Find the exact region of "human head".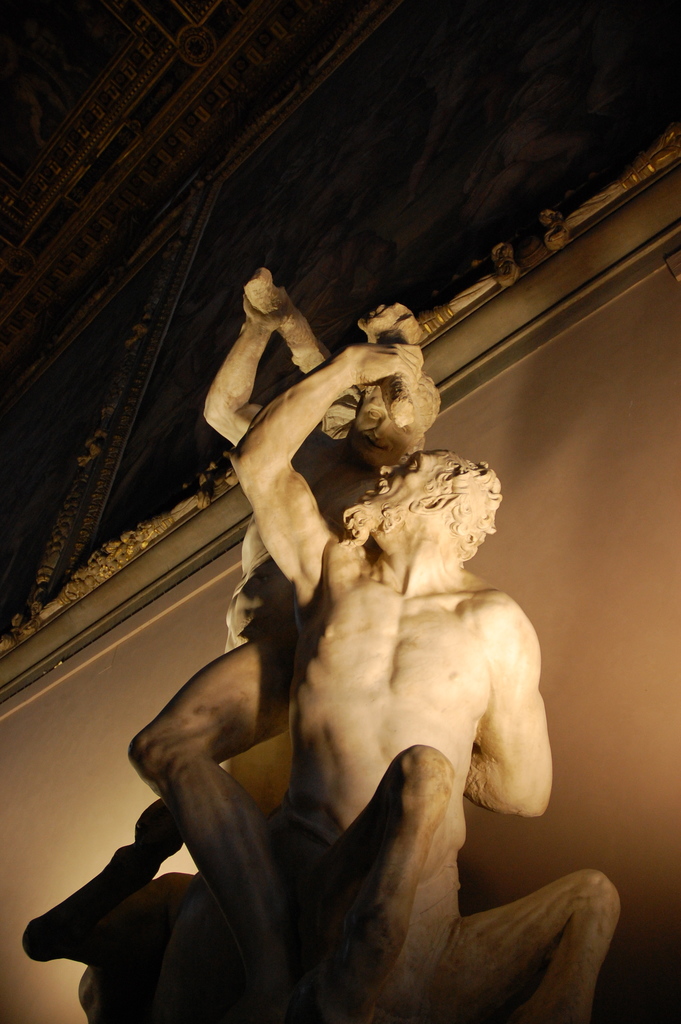
Exact region: 340:364:441:443.
